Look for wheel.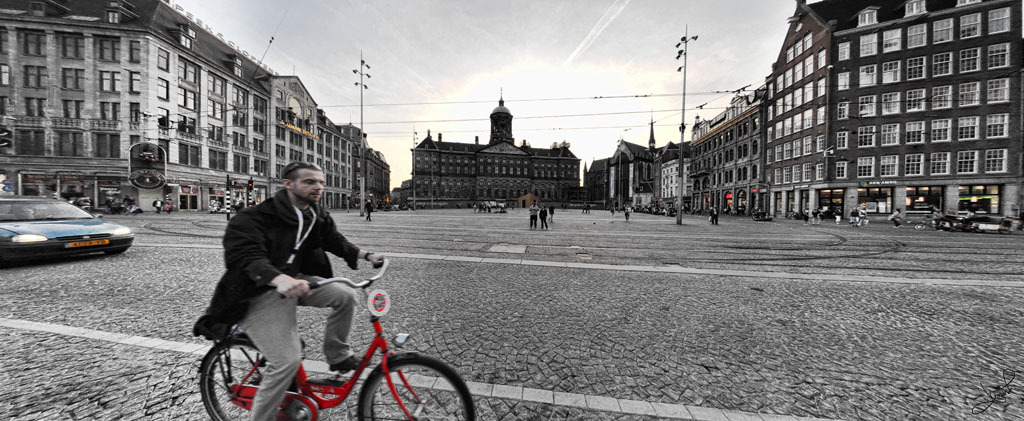
Found: locate(1001, 223, 1011, 237).
